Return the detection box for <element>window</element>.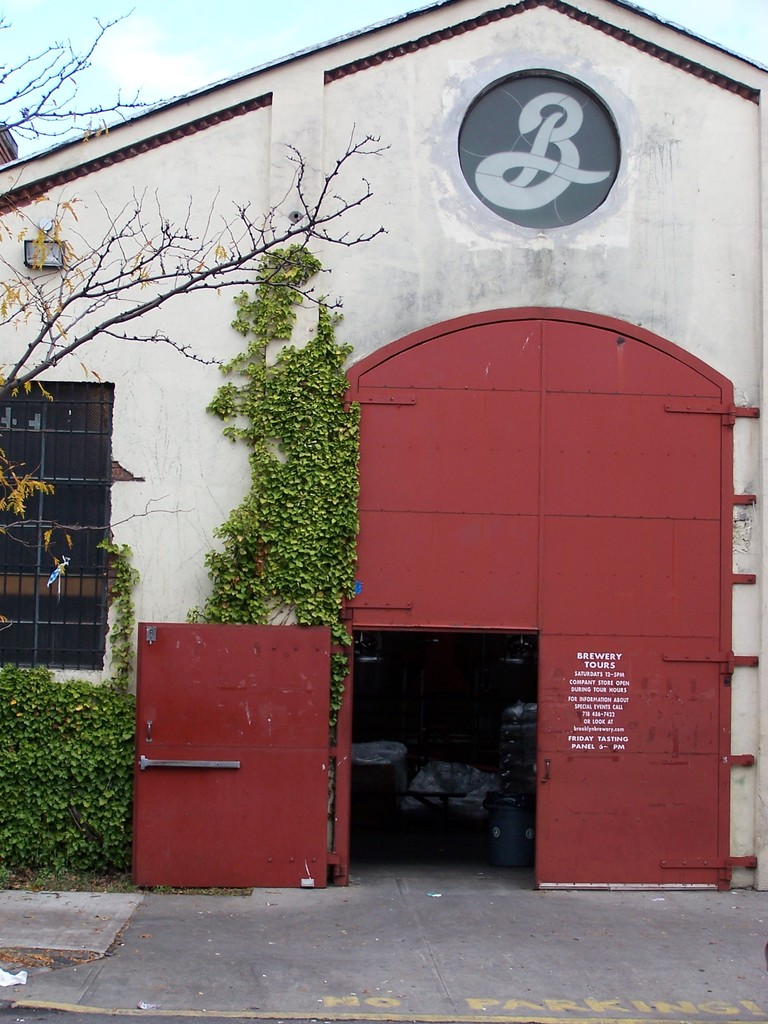
crop(0, 380, 117, 659).
